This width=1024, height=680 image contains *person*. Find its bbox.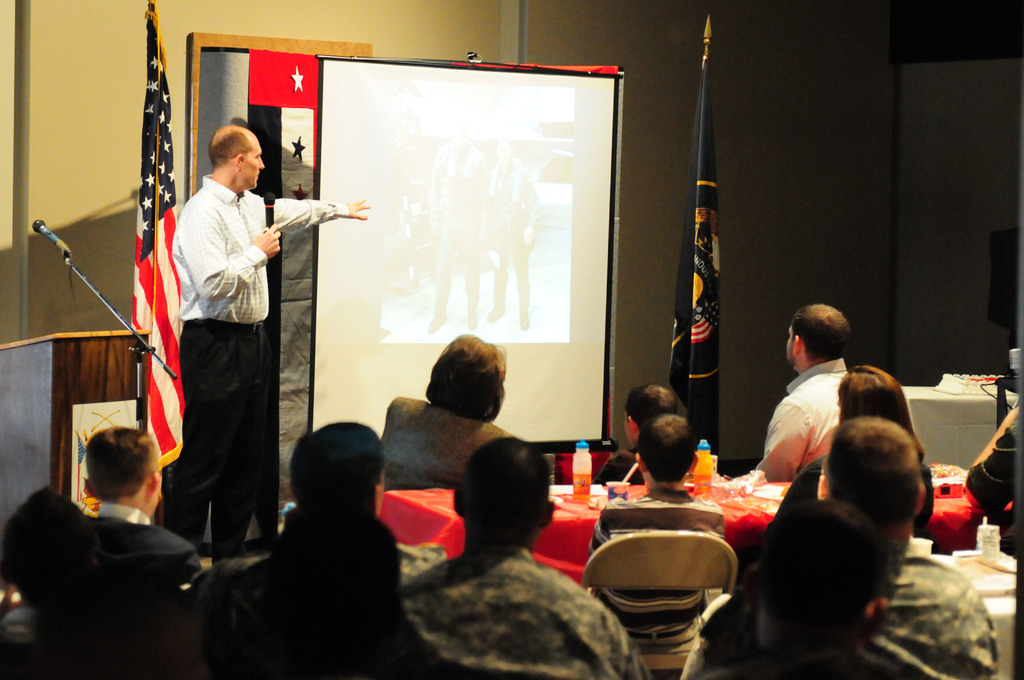
bbox(701, 500, 938, 679).
